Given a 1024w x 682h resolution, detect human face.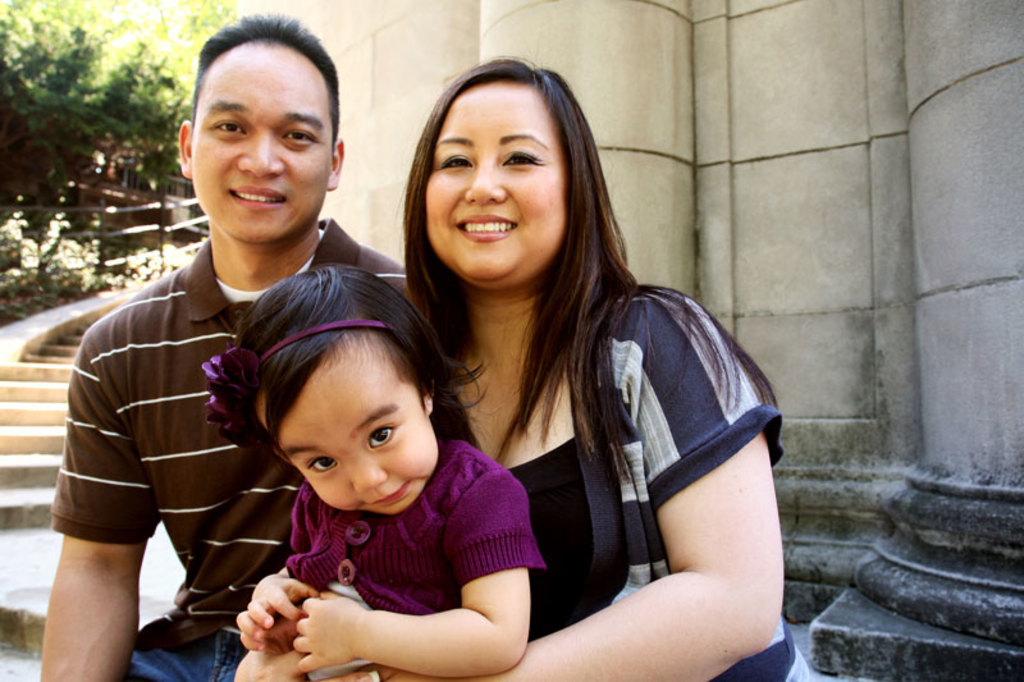
{"left": 184, "top": 32, "right": 329, "bottom": 255}.
